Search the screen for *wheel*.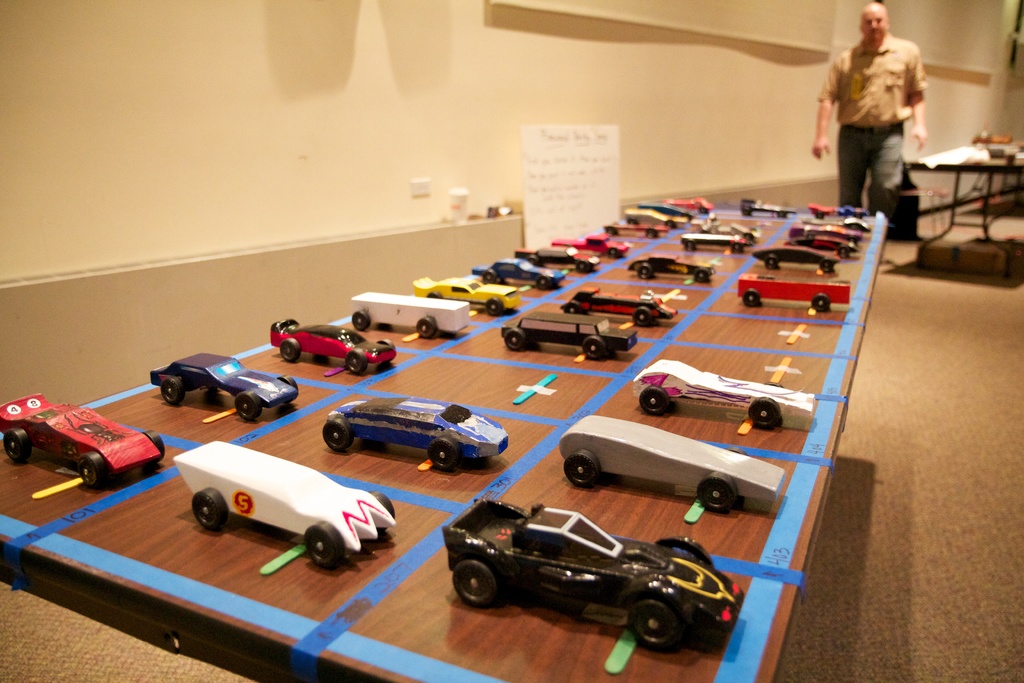
Found at {"x1": 671, "y1": 532, "x2": 714, "y2": 567}.
